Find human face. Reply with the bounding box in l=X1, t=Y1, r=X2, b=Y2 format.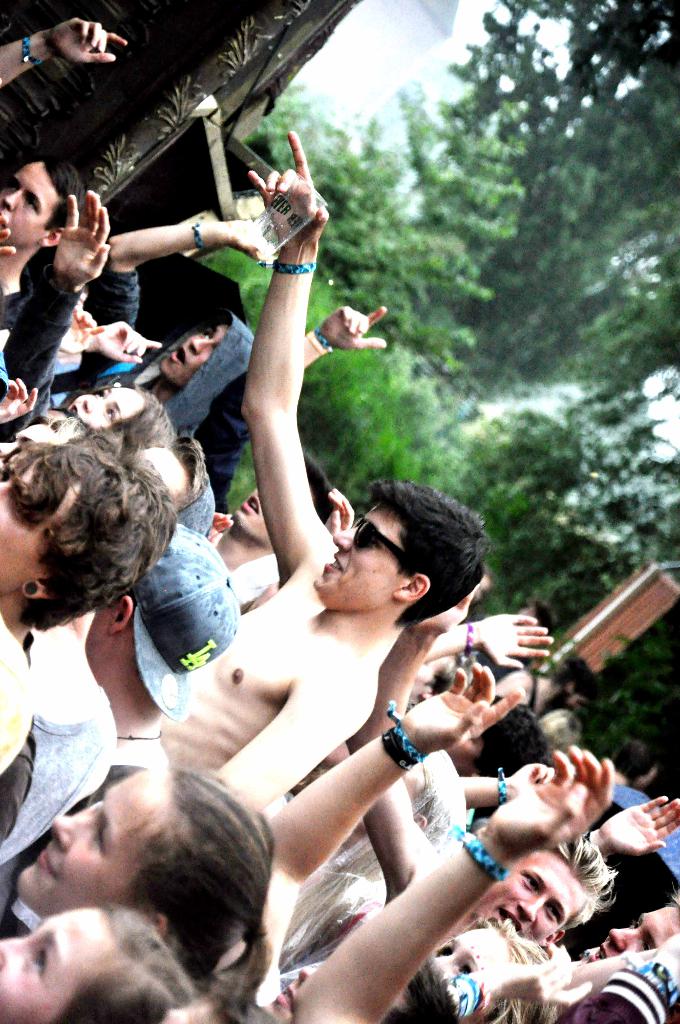
l=576, t=900, r=671, b=968.
